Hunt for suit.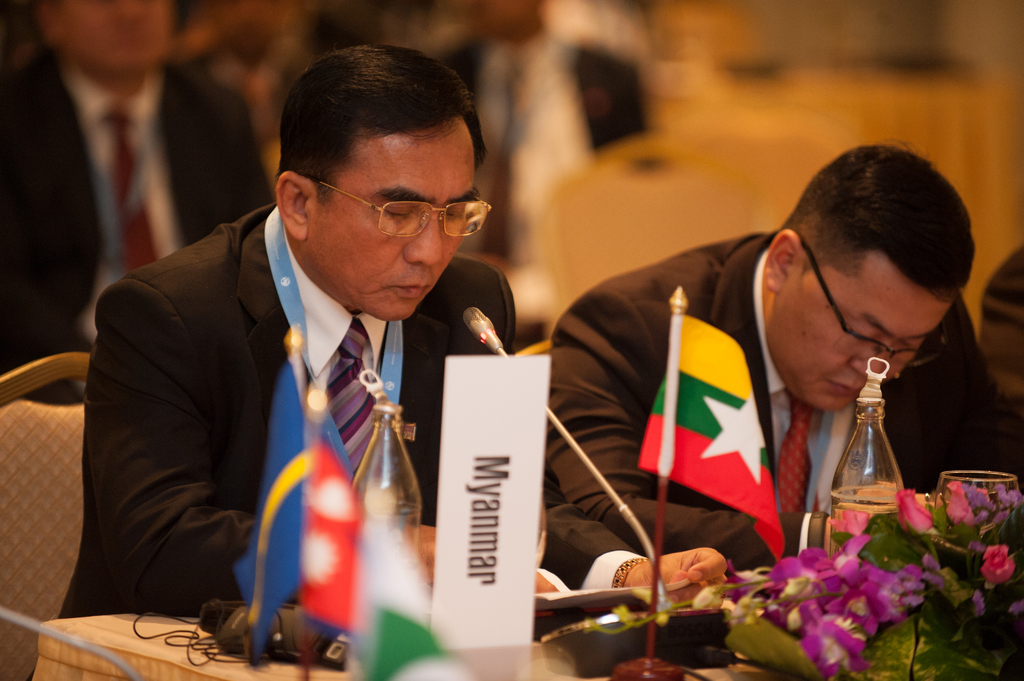
Hunted down at <region>54, 200, 517, 620</region>.
